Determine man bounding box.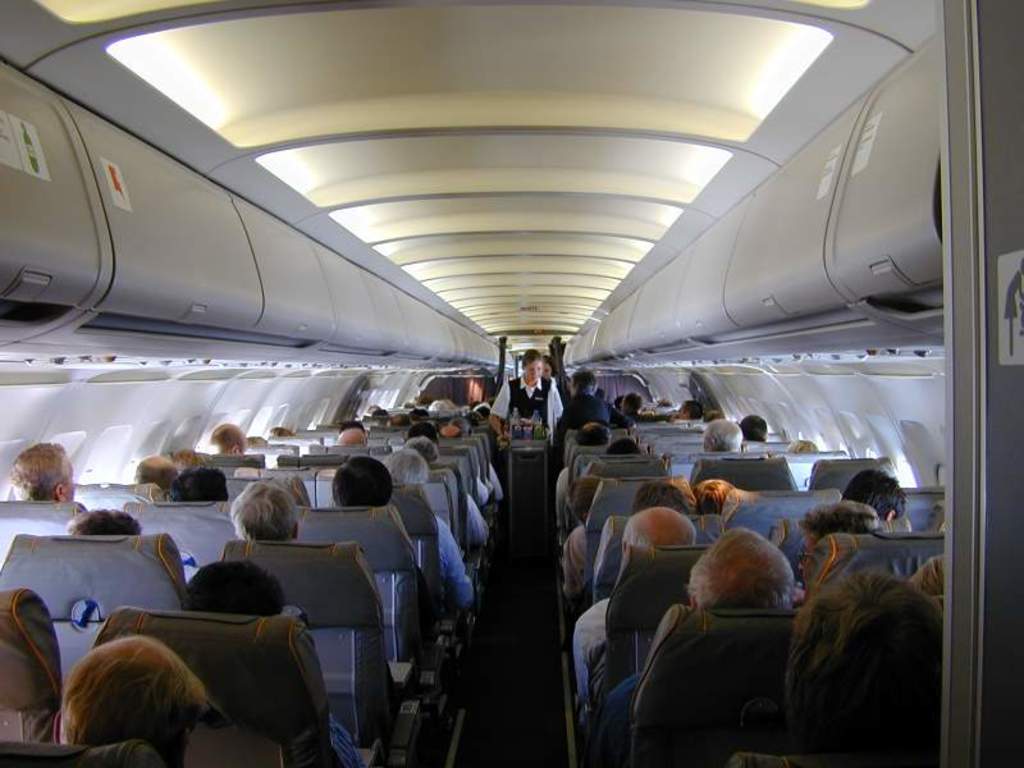
Determined: left=337, top=430, right=369, bottom=442.
